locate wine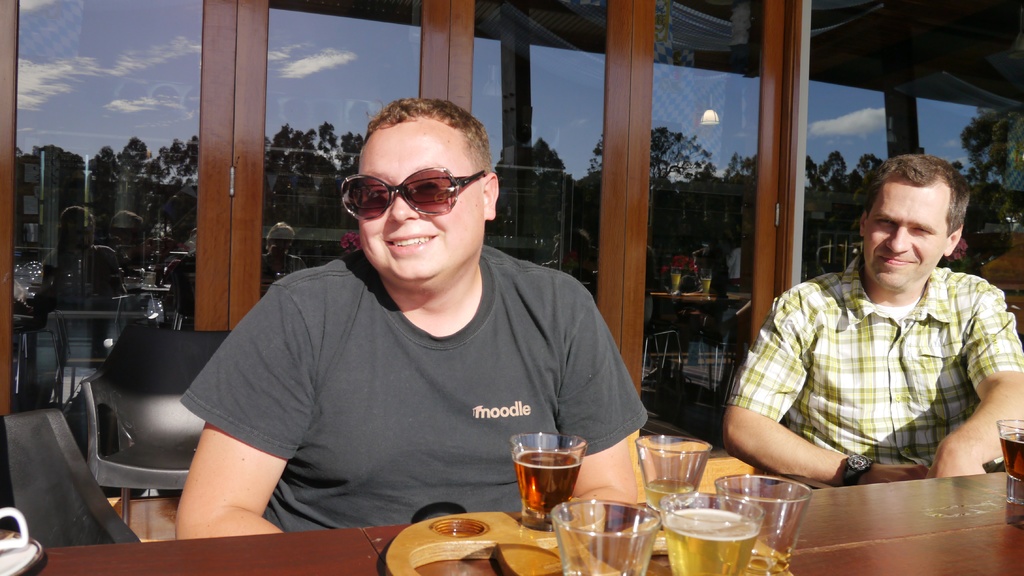
rect(739, 553, 788, 575)
